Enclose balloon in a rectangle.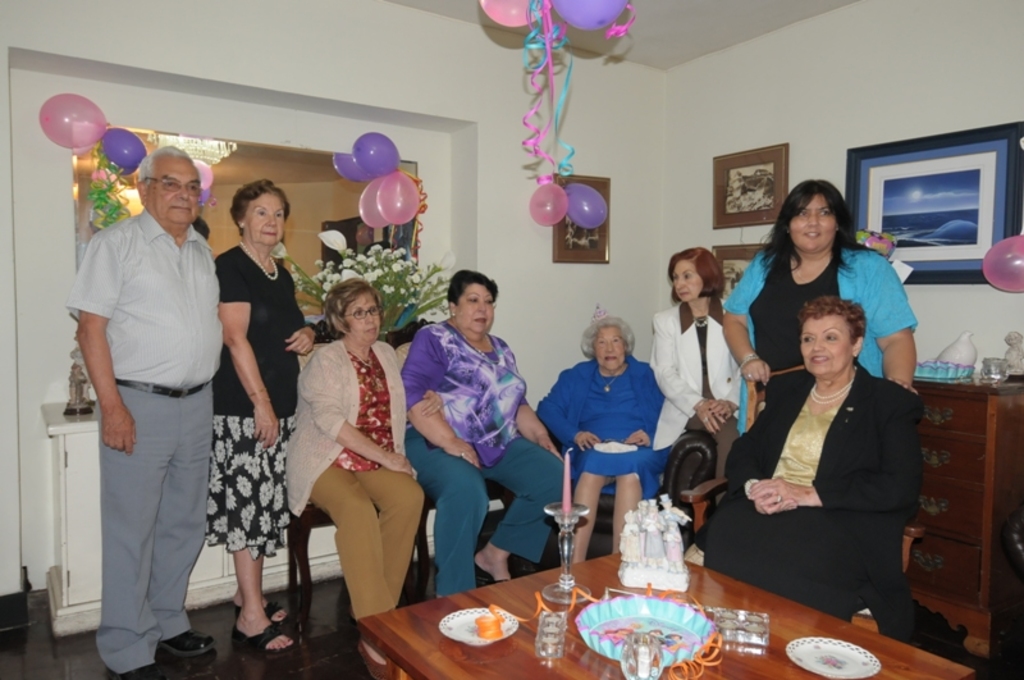
{"left": 563, "top": 182, "right": 608, "bottom": 231}.
